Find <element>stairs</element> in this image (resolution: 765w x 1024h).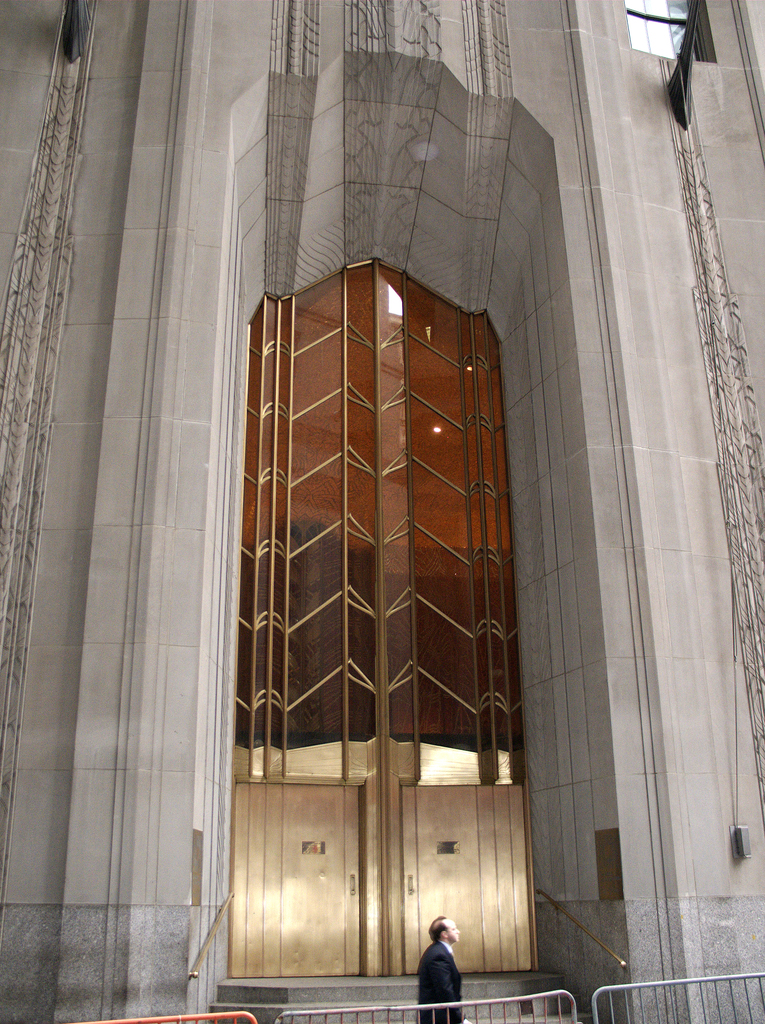
locate(214, 973, 571, 1023).
